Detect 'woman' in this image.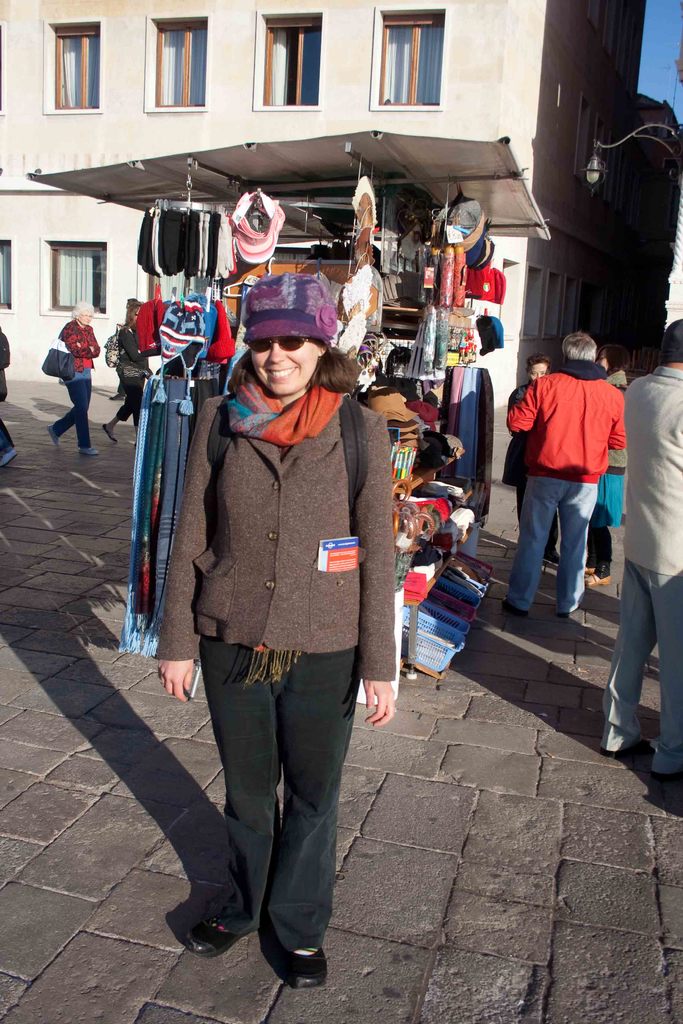
Detection: (left=586, top=344, right=629, bottom=586).
